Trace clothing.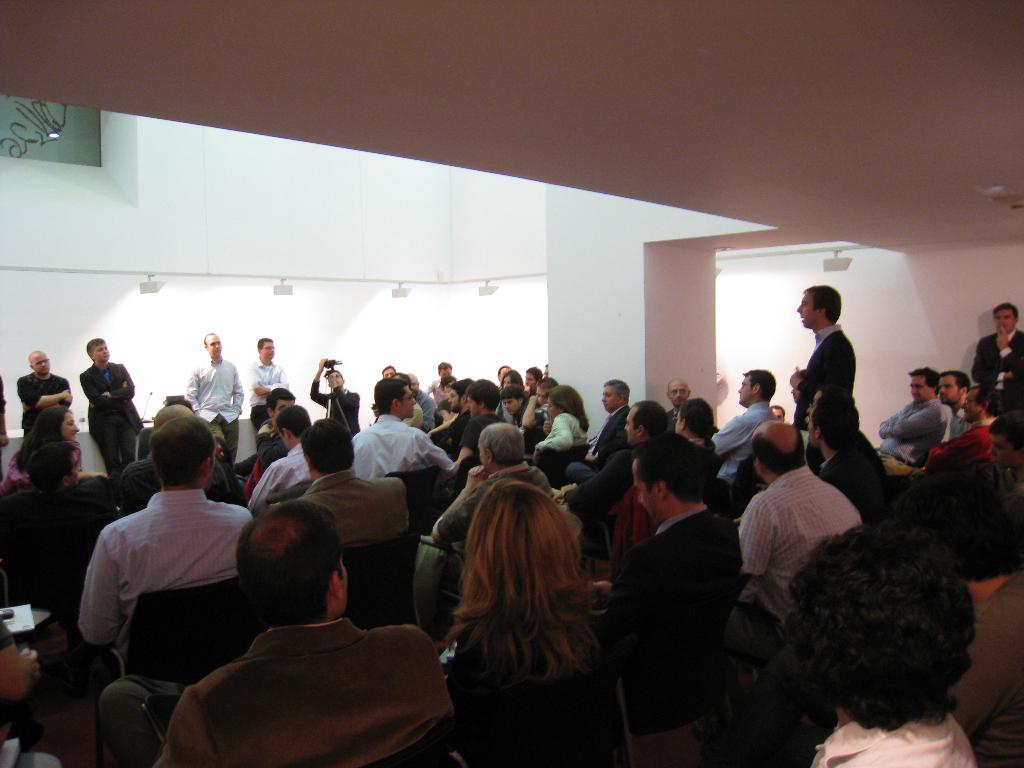
Traced to x1=532 y1=410 x2=598 y2=463.
